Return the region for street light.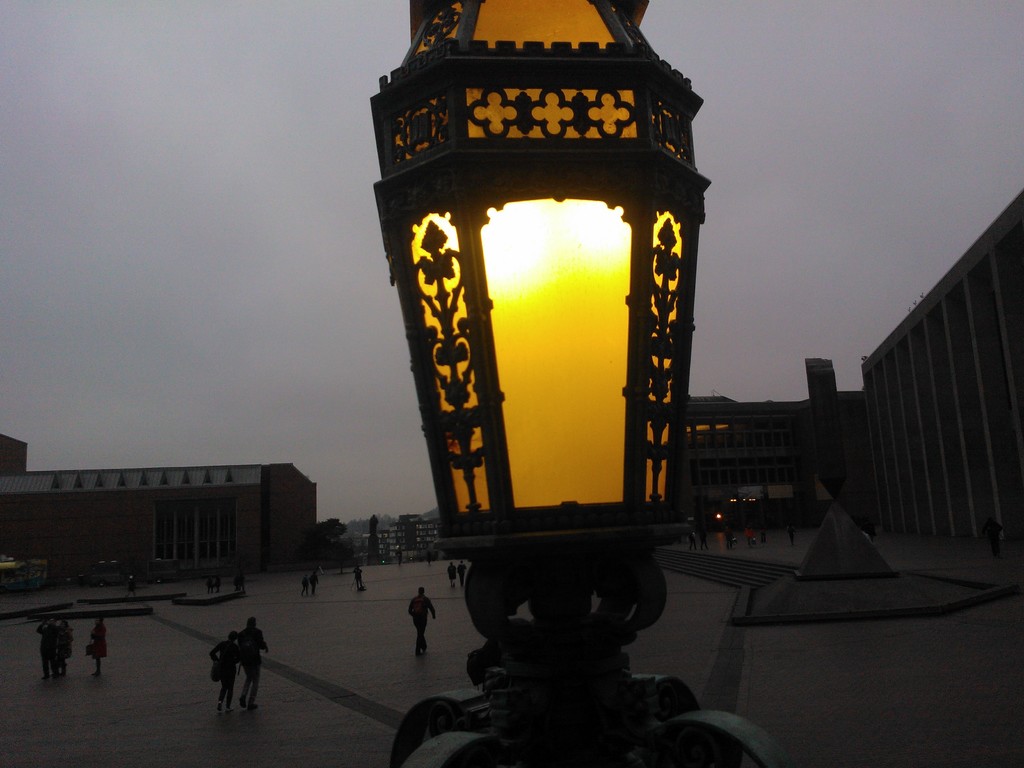
box(362, 0, 783, 767).
